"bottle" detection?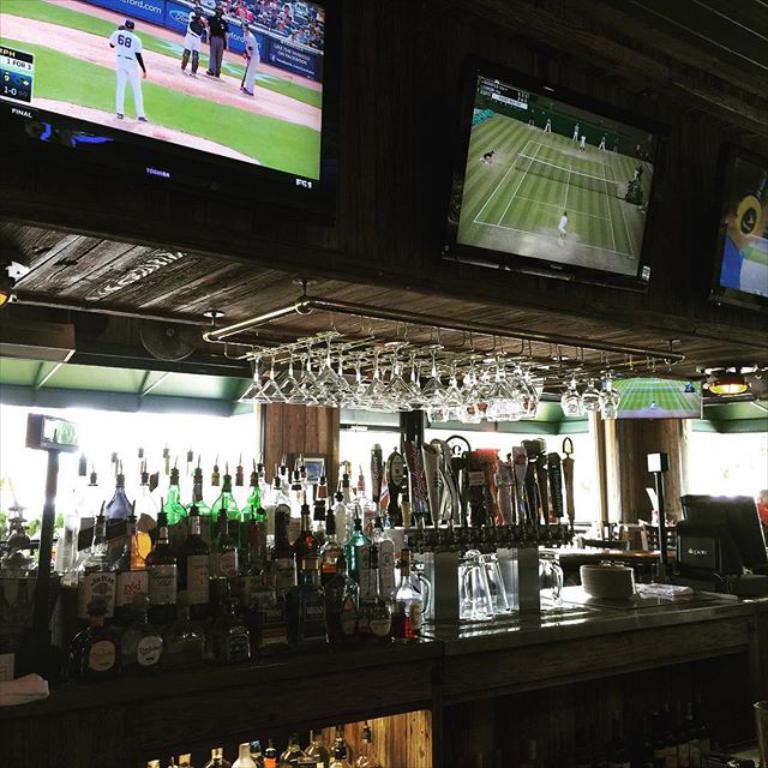
269 475 290 553
